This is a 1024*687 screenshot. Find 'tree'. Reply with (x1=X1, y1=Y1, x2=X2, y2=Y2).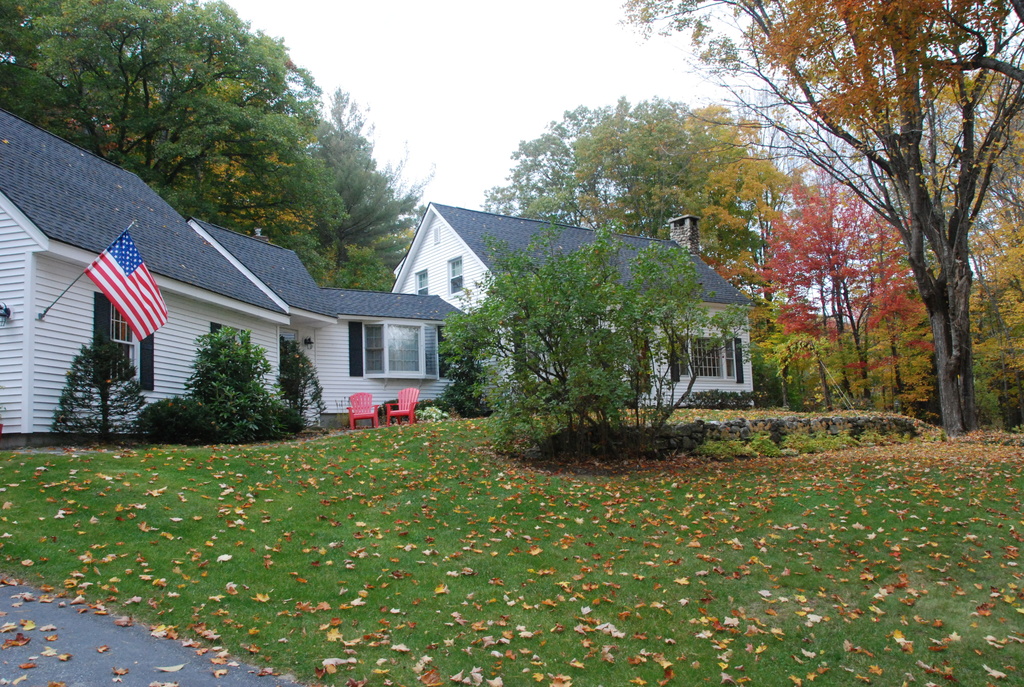
(x1=553, y1=91, x2=802, y2=270).
